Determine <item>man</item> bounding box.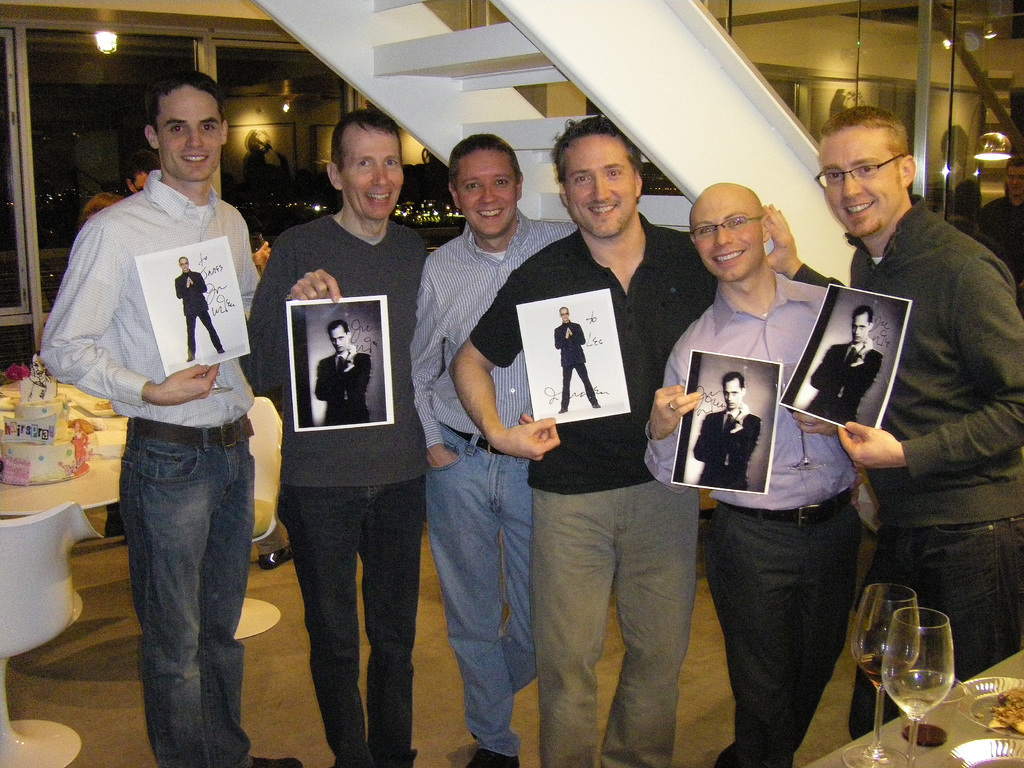
Determined: 810,299,866,447.
